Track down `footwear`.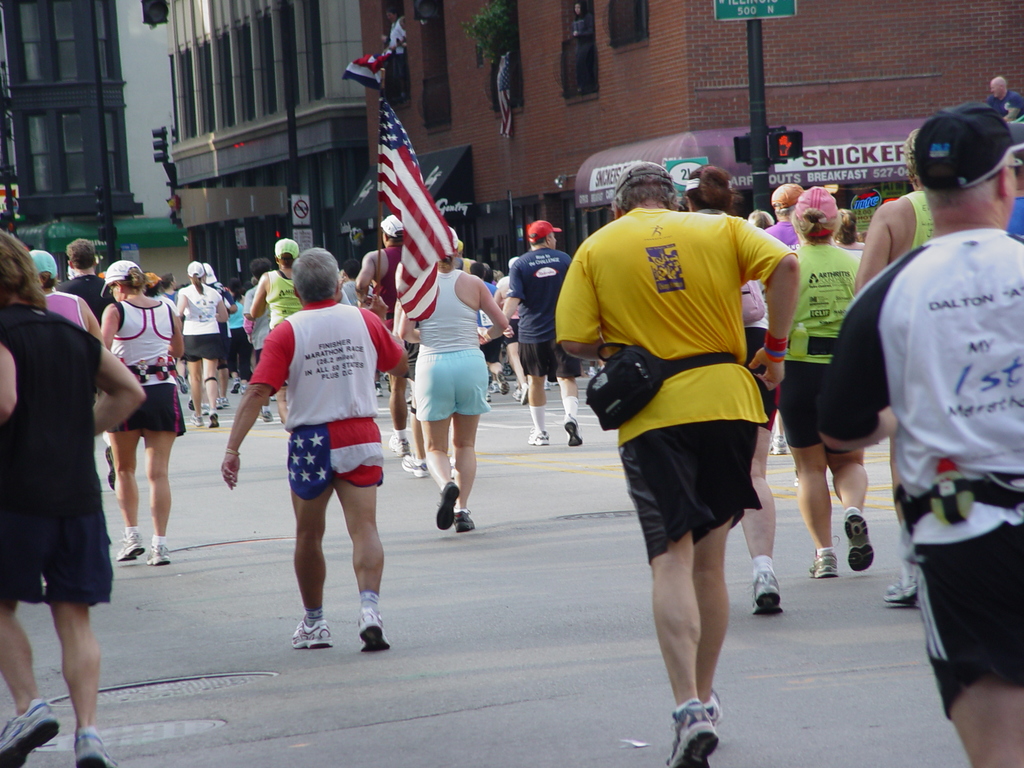
Tracked to 260/406/272/419.
